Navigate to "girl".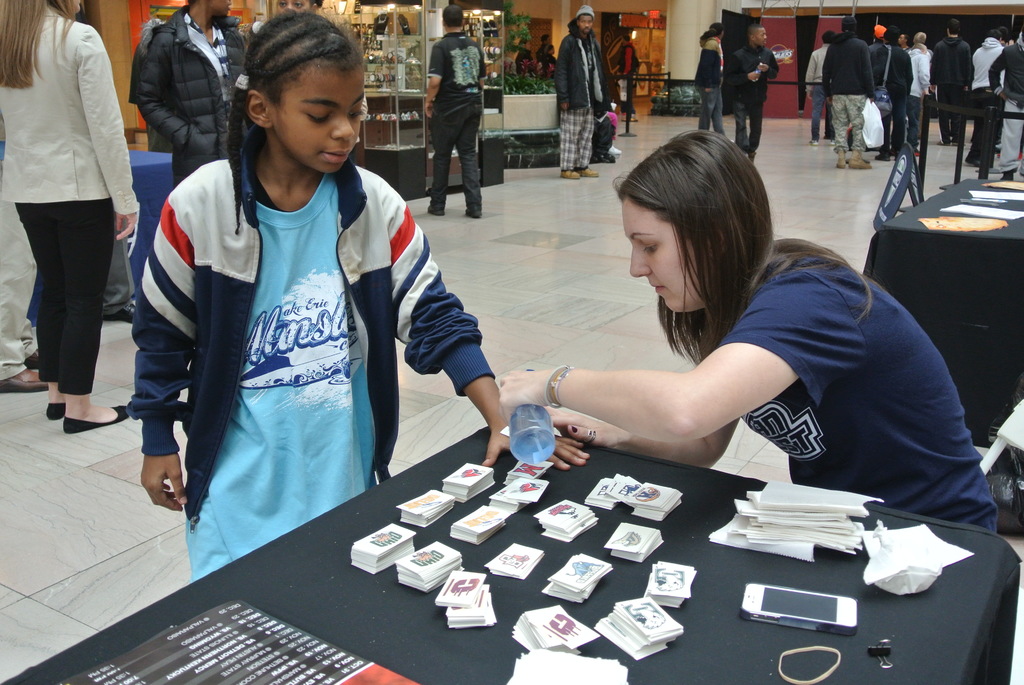
Navigation target: <region>497, 130, 998, 533</region>.
